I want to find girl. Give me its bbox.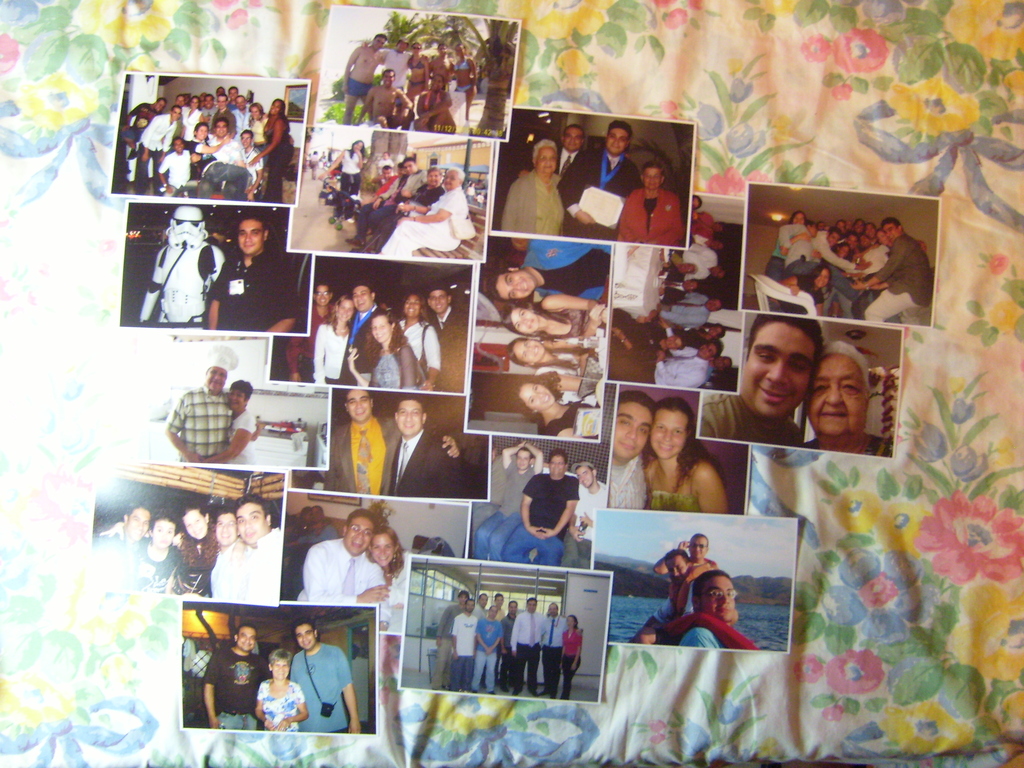
394,293,441,388.
